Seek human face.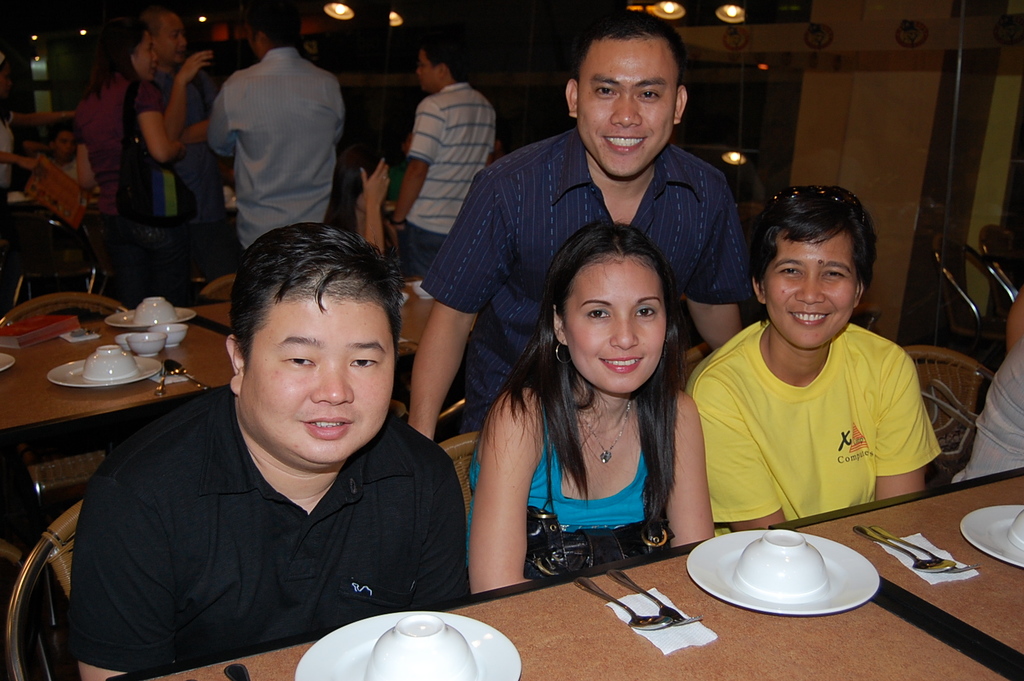
(x1=159, y1=14, x2=189, y2=63).
